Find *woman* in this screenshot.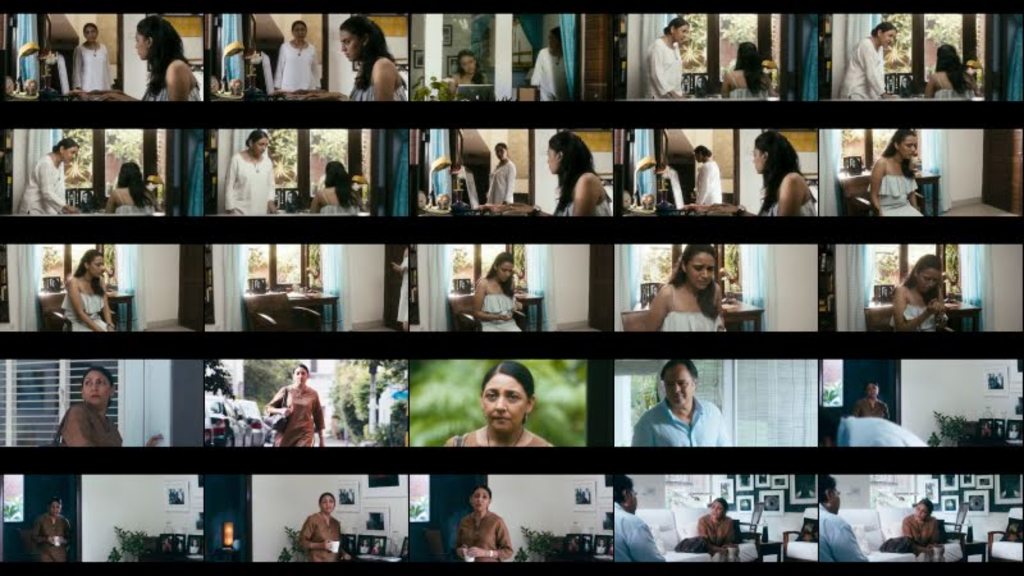
The bounding box for *woman* is l=488, t=146, r=518, b=210.
